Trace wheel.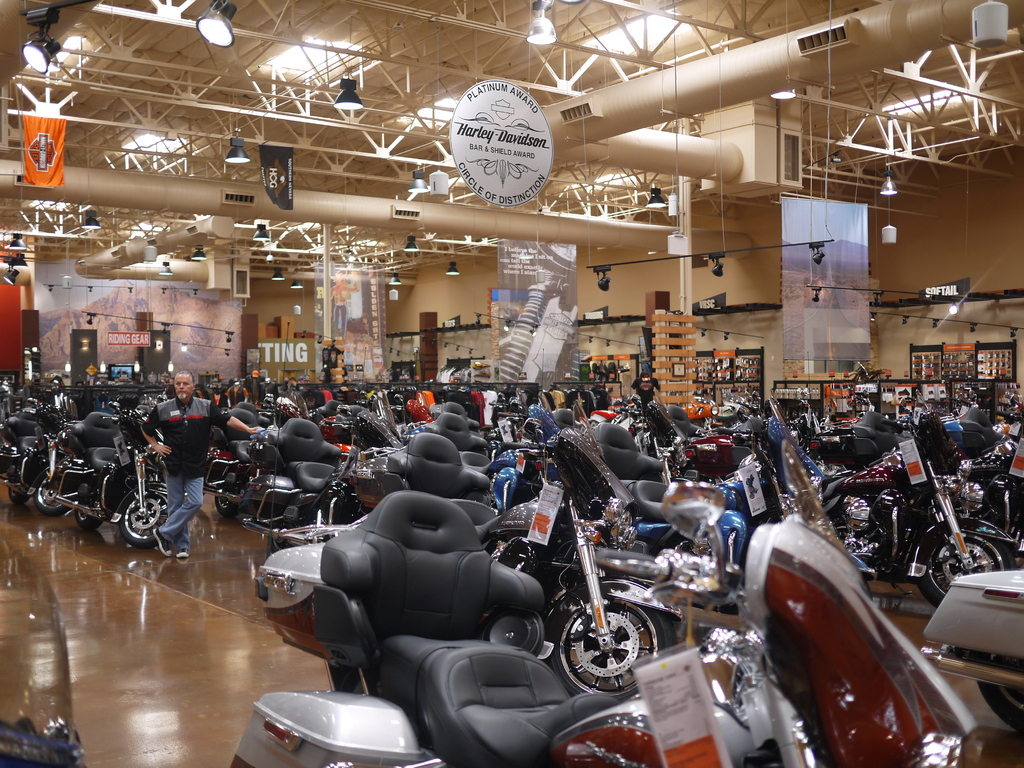
Traced to x1=916 y1=511 x2=1014 y2=606.
